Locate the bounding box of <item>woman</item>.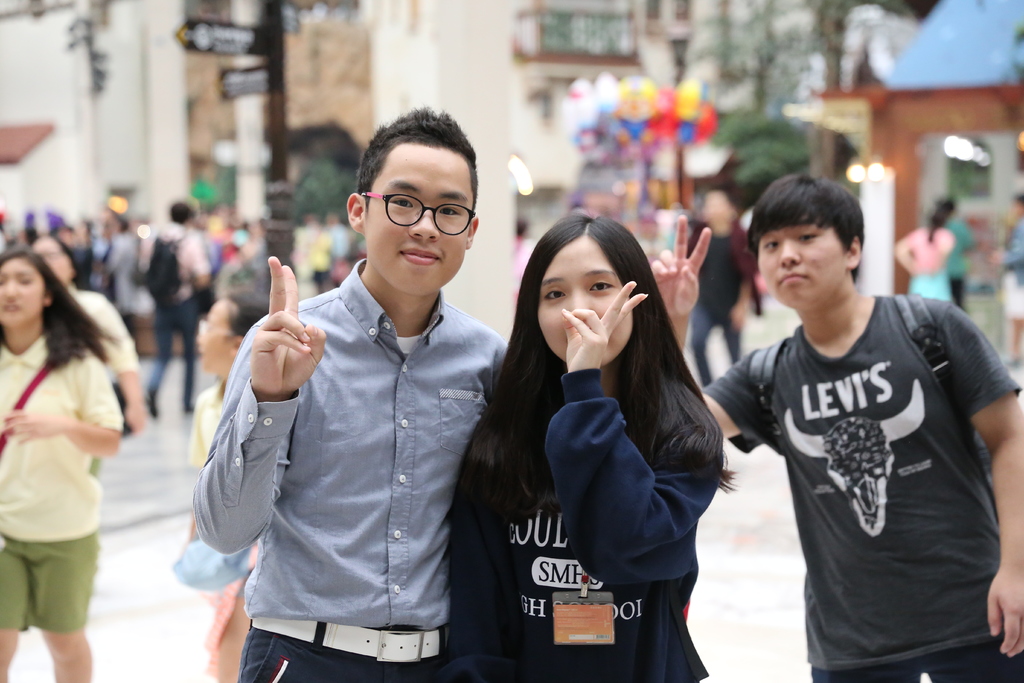
Bounding box: x1=0 y1=243 x2=127 y2=682.
